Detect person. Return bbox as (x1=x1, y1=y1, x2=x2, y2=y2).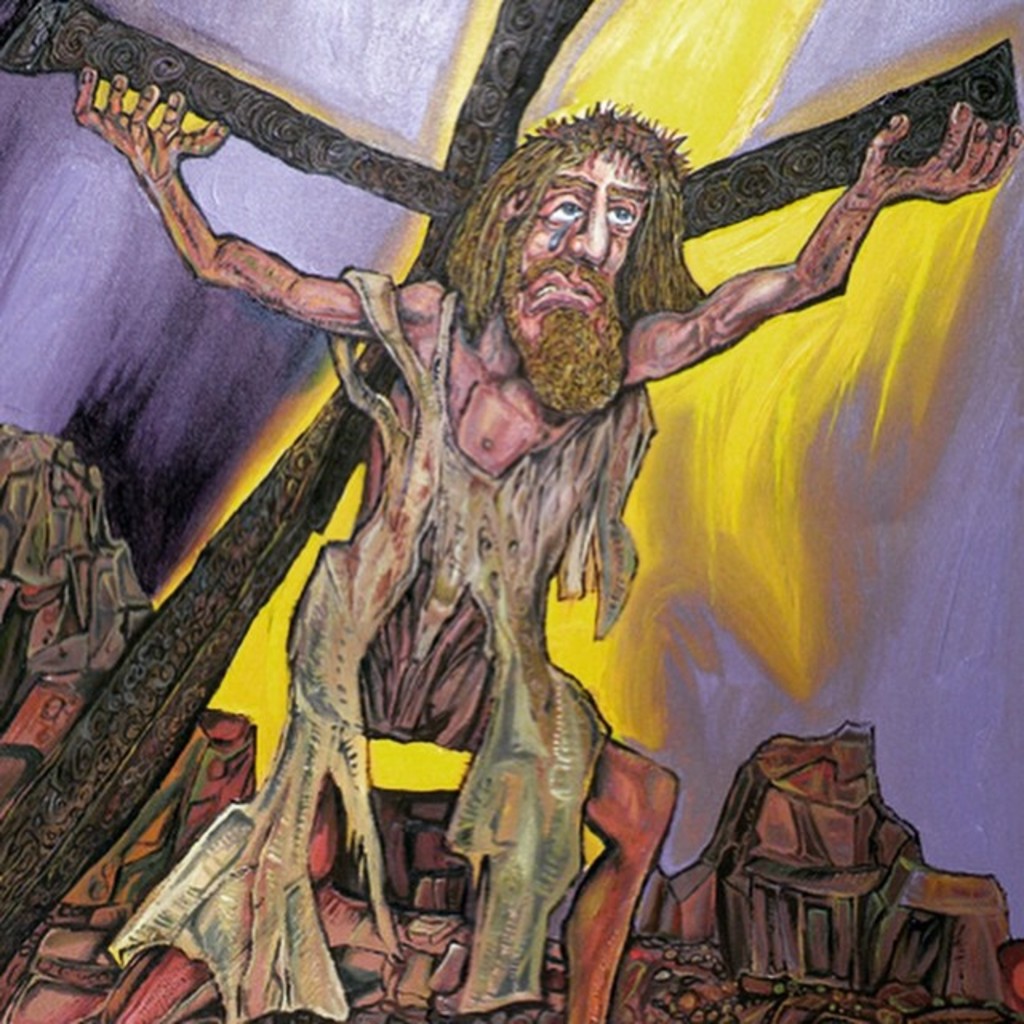
(x1=61, y1=54, x2=1022, y2=1022).
